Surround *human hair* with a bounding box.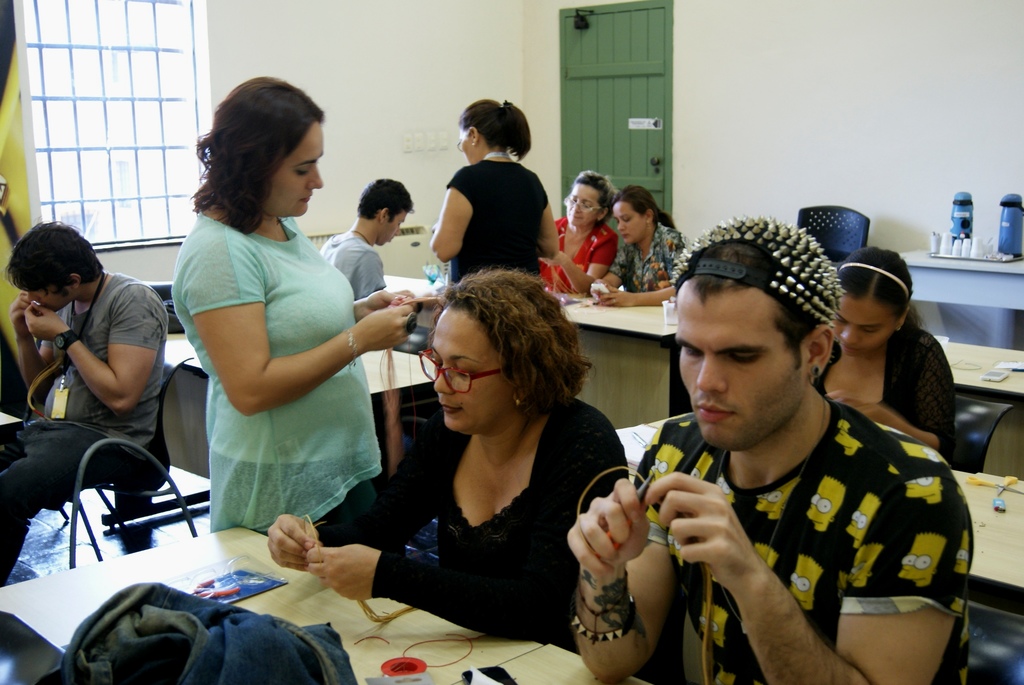
(177,85,320,240).
